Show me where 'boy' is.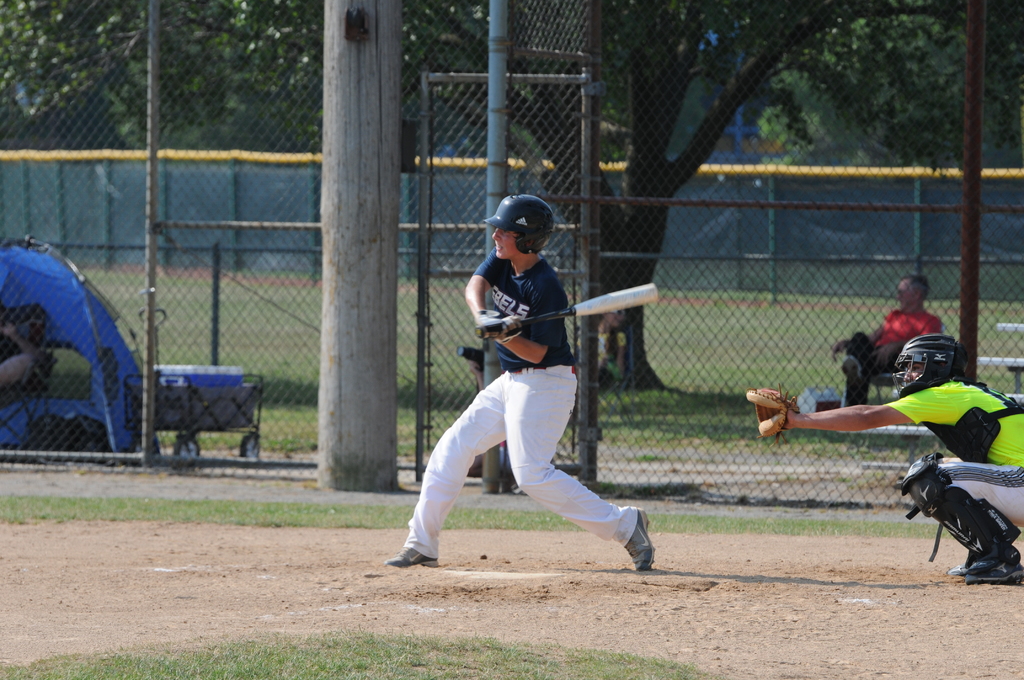
'boy' is at locate(386, 225, 671, 563).
